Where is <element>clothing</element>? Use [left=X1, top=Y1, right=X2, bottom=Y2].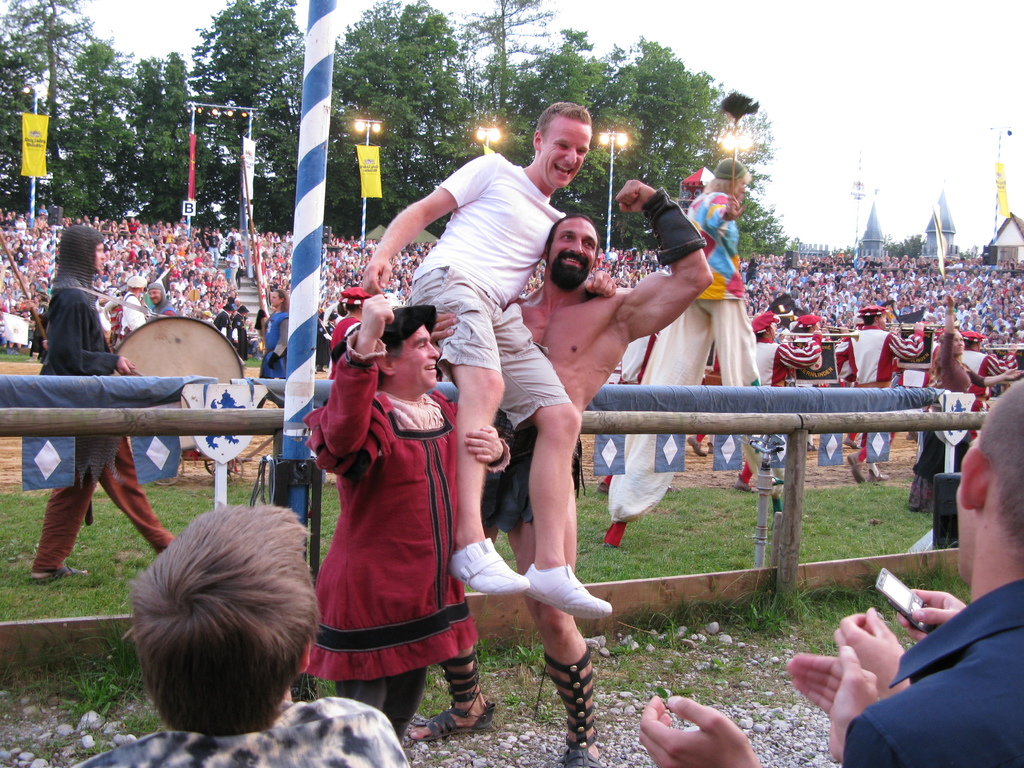
[left=855, top=568, right=1023, bottom=762].
